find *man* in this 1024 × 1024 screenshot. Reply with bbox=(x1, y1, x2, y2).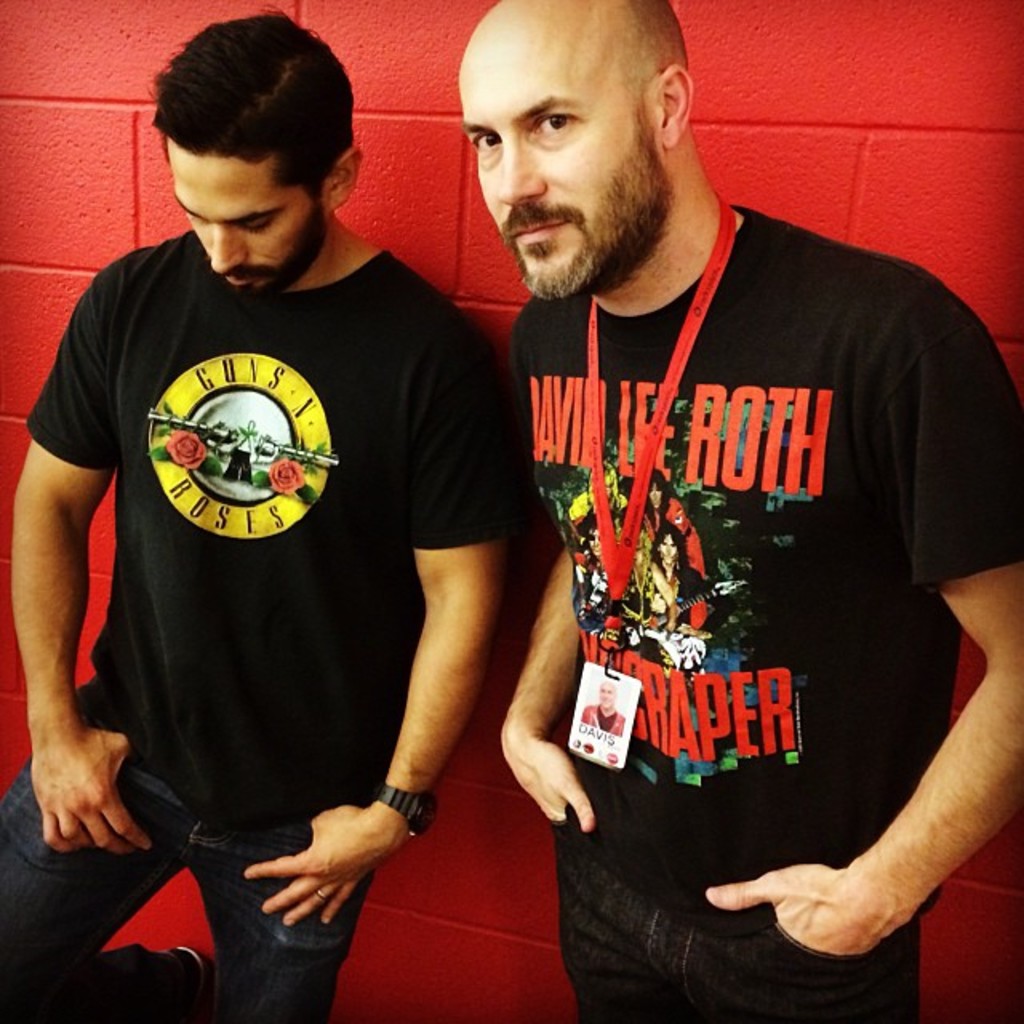
bbox=(454, 0, 1022, 1022).
